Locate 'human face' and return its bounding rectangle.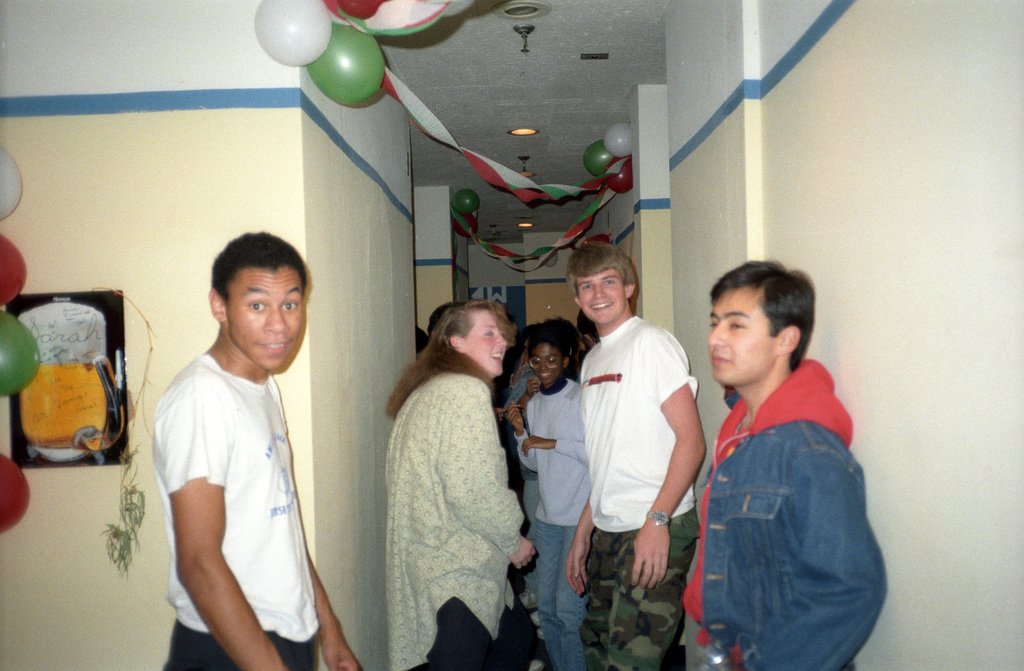
x1=534, y1=344, x2=564, y2=385.
